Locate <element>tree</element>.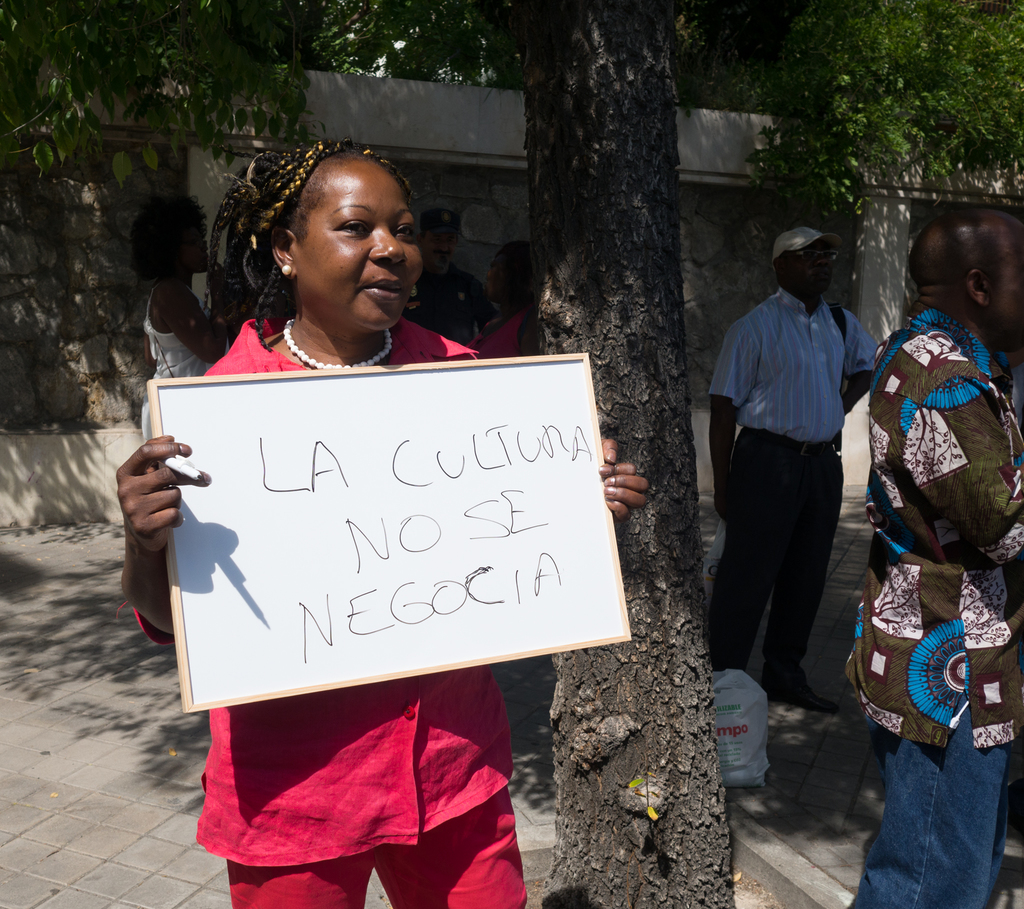
Bounding box: bbox=(757, 5, 1023, 215).
